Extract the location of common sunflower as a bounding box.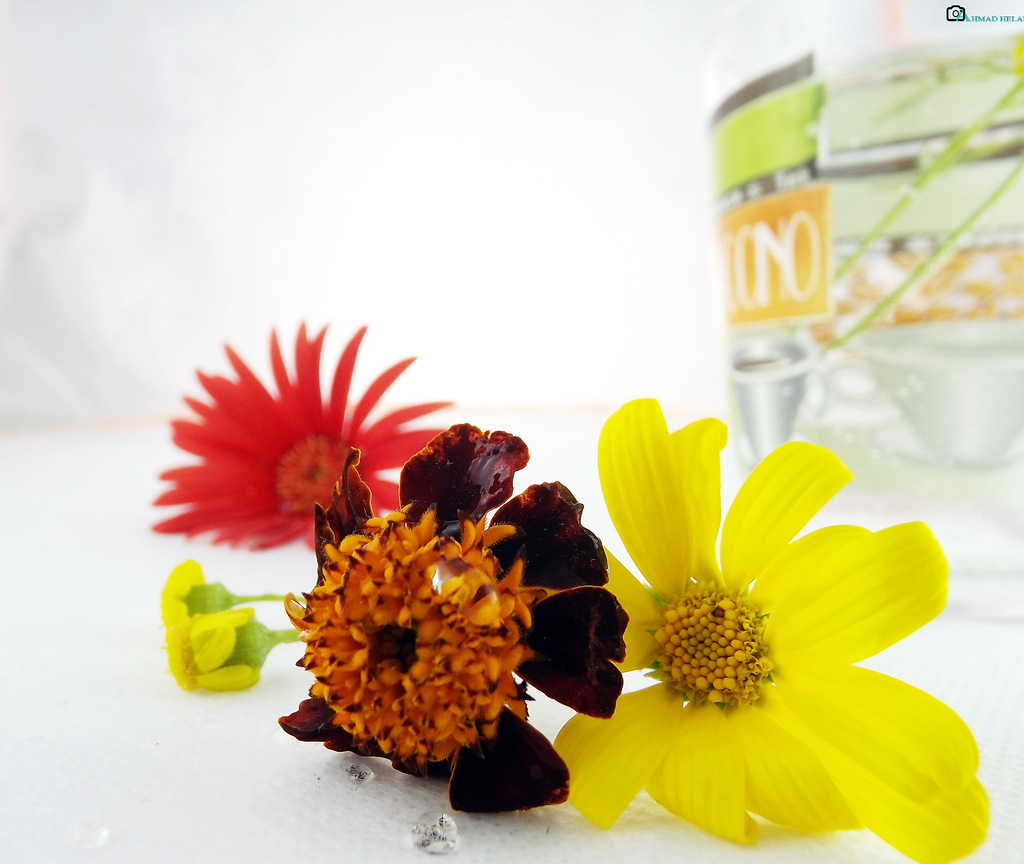
[552,395,991,863].
